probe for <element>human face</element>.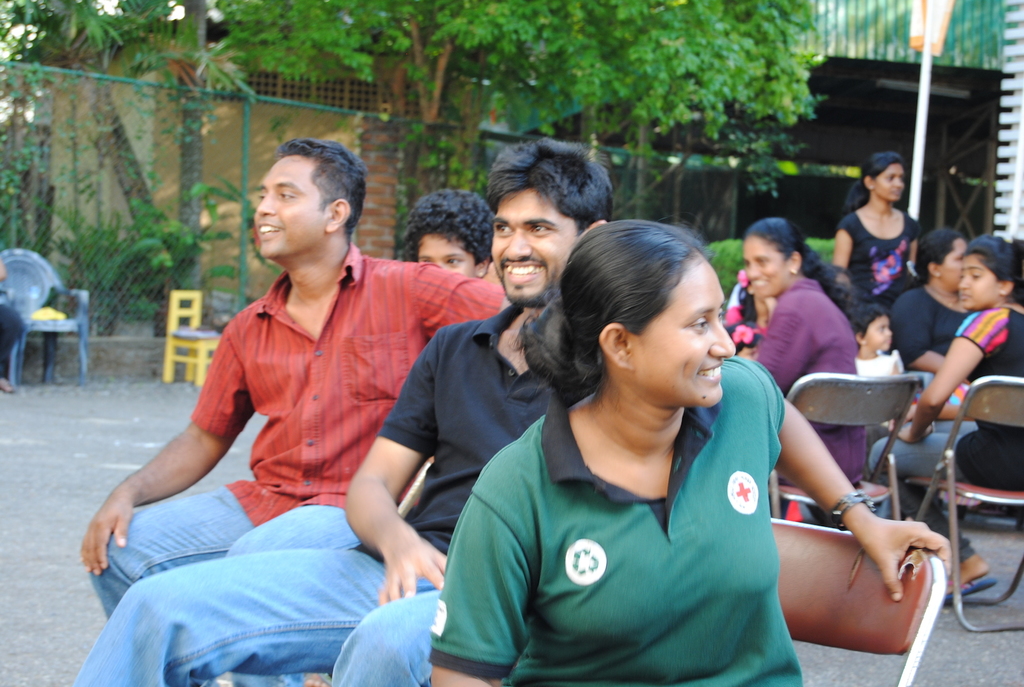
Probe result: [491,189,579,303].
